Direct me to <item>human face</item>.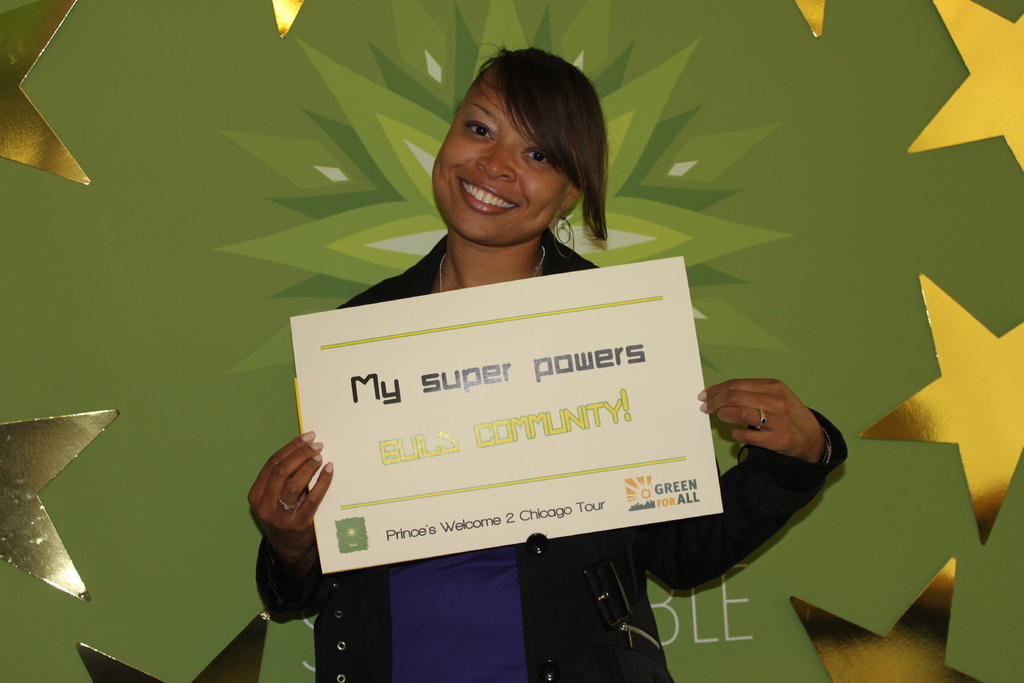
Direction: region(431, 62, 572, 242).
